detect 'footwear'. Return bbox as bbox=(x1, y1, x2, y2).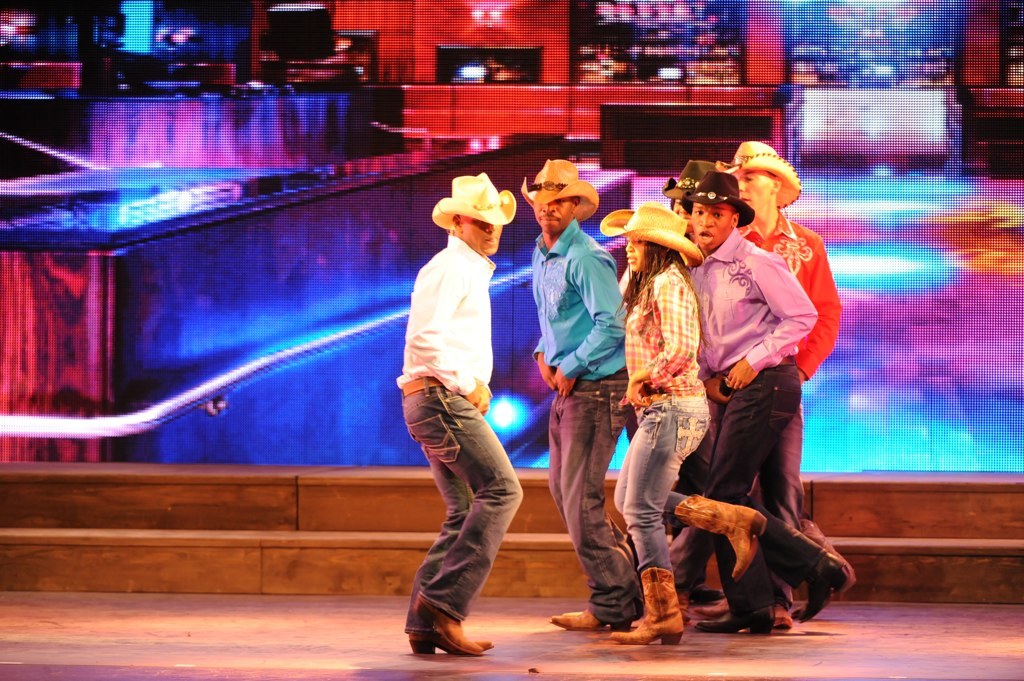
bbox=(551, 603, 634, 635).
